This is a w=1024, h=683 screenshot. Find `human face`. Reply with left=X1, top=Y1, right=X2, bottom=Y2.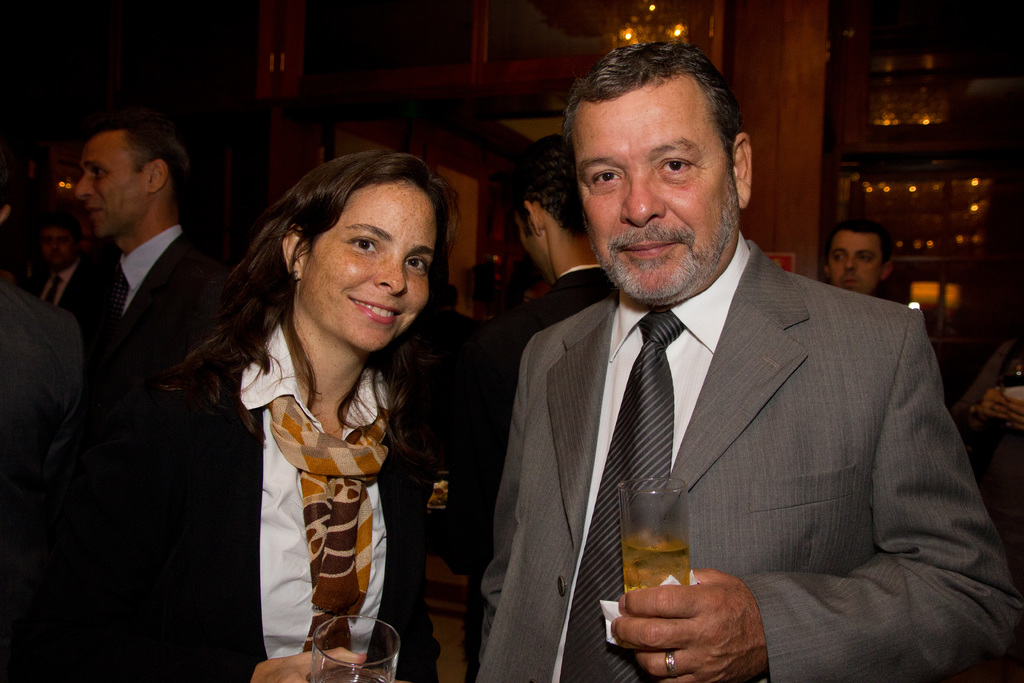
left=829, top=231, right=881, bottom=298.
